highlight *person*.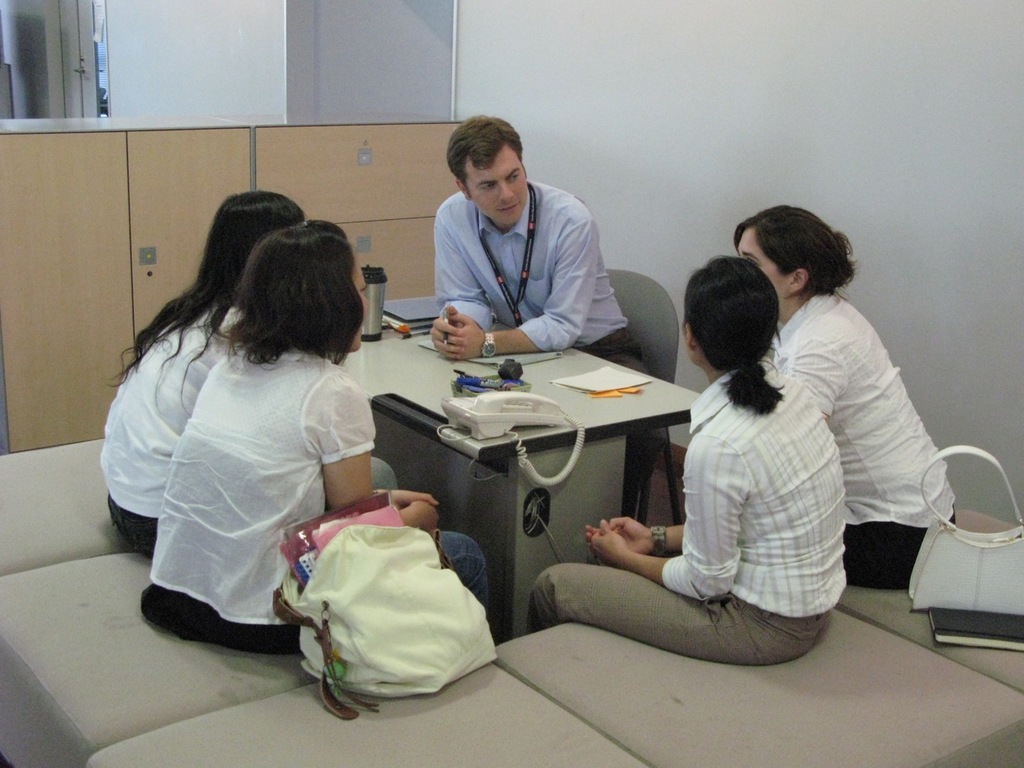
Highlighted region: bbox(526, 254, 848, 667).
